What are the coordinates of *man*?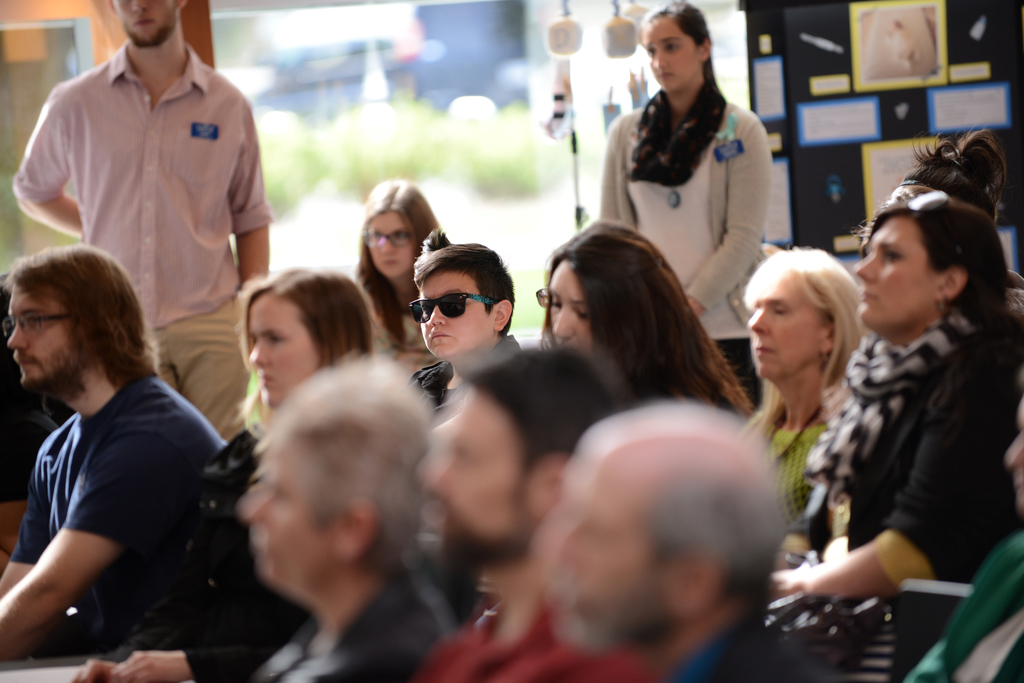
bbox=[15, 0, 278, 428].
